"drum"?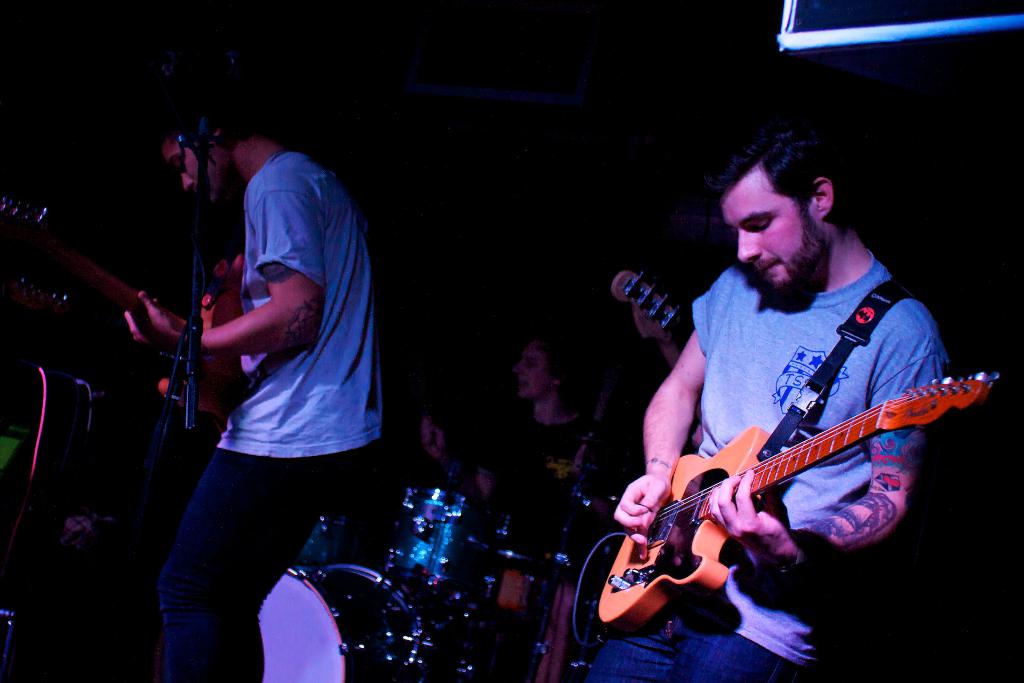
(left=296, top=507, right=363, bottom=565)
